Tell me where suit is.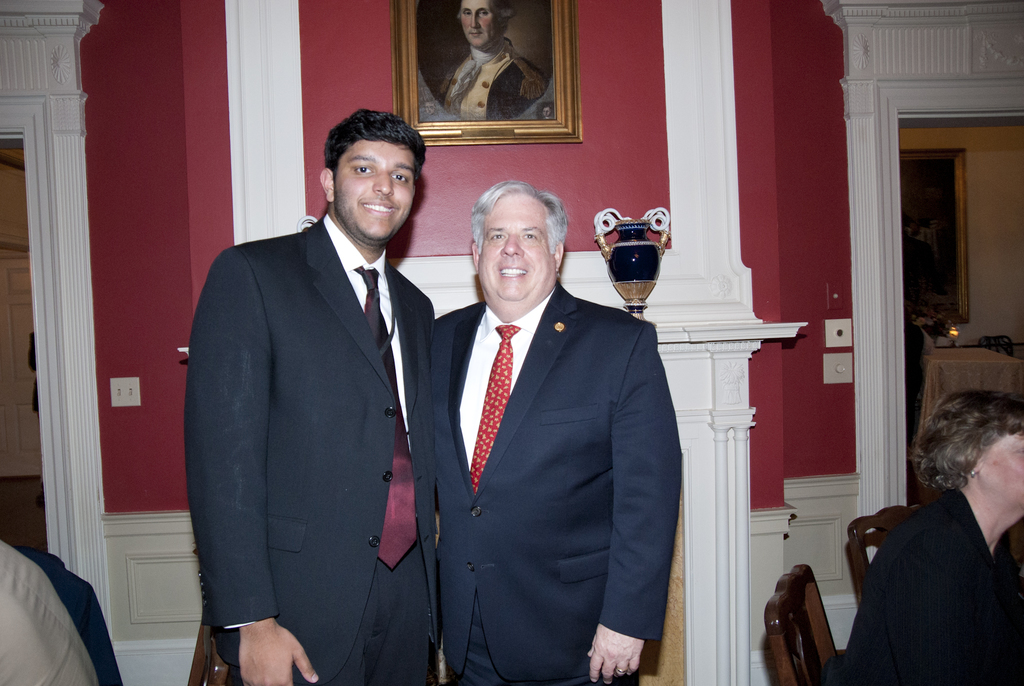
suit is at (x1=820, y1=489, x2=1023, y2=685).
